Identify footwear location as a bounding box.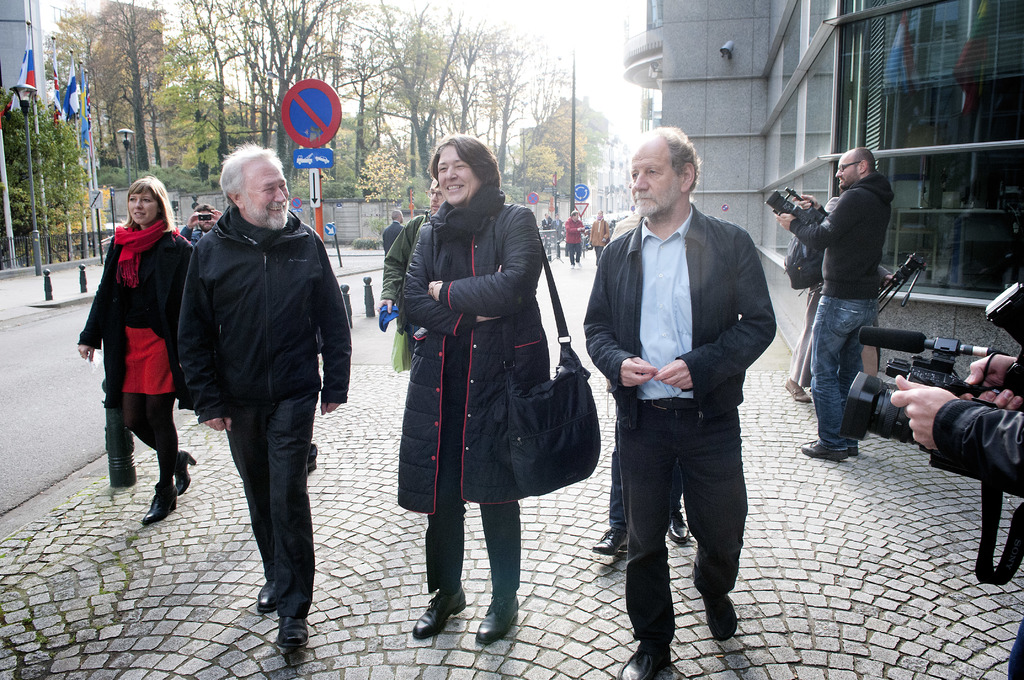
bbox=[703, 593, 741, 640].
